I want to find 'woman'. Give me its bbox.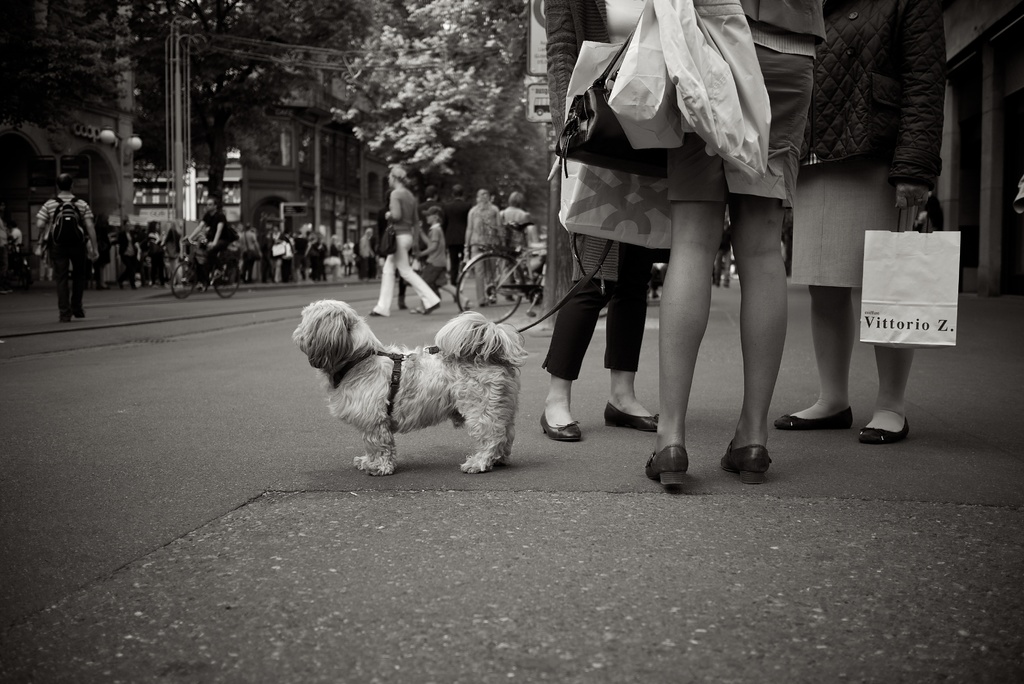
[463,186,506,311].
